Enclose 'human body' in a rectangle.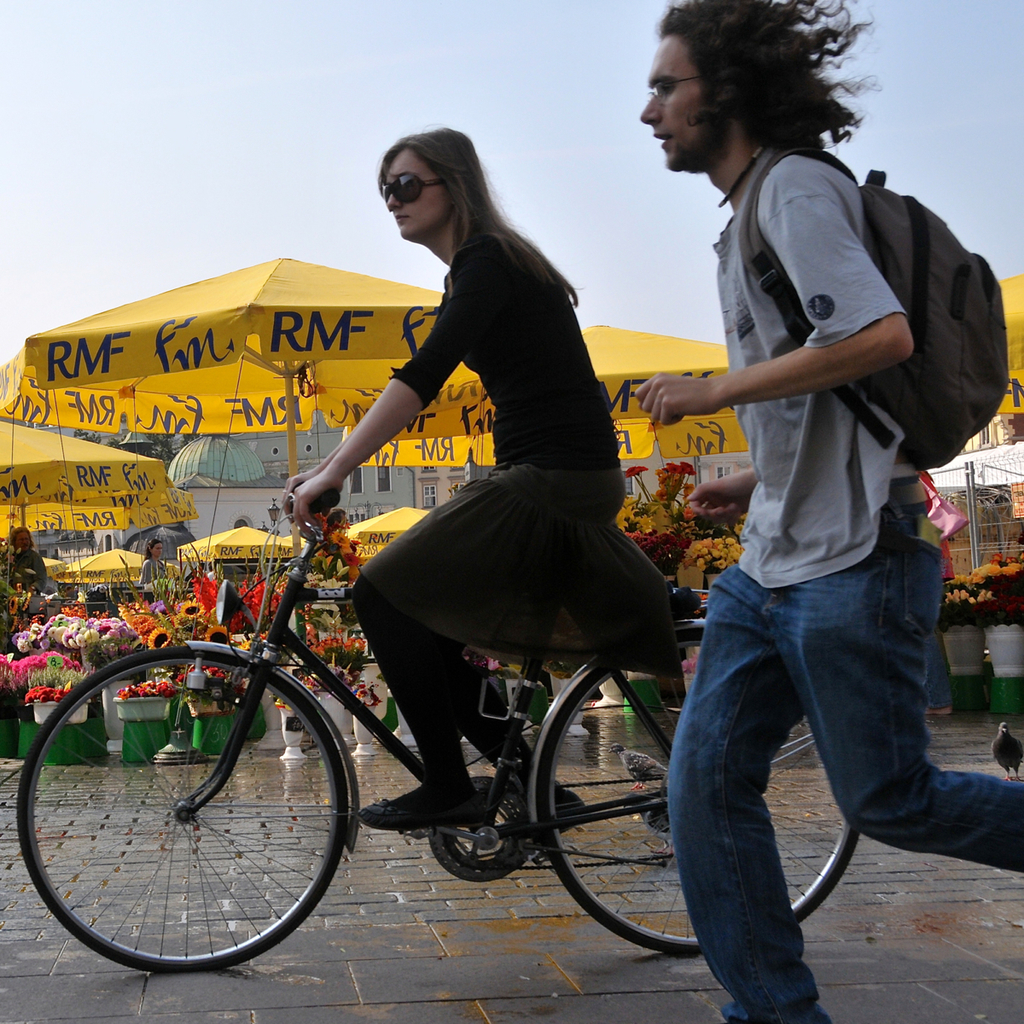
x1=642 y1=69 x2=1001 y2=965.
